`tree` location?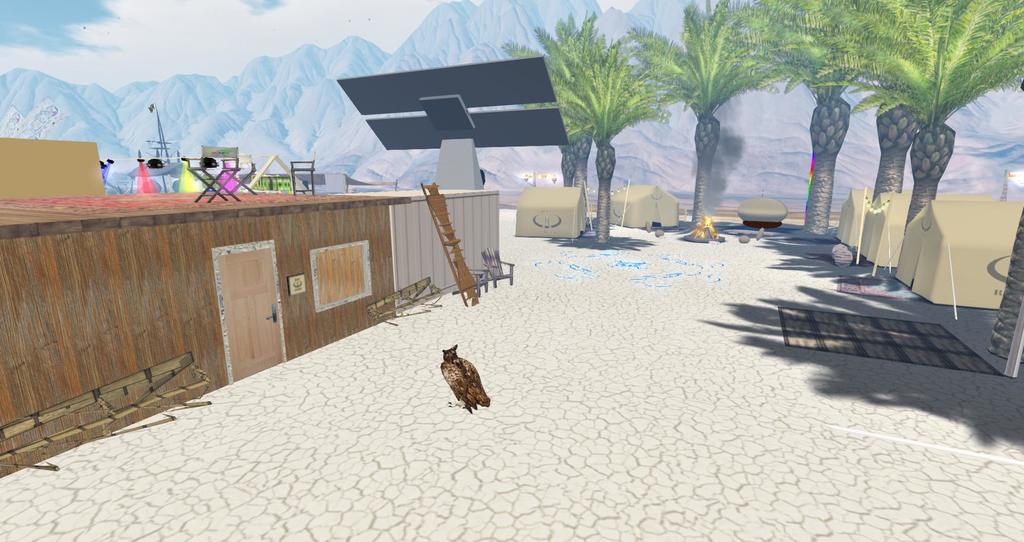
[564, 49, 665, 246]
